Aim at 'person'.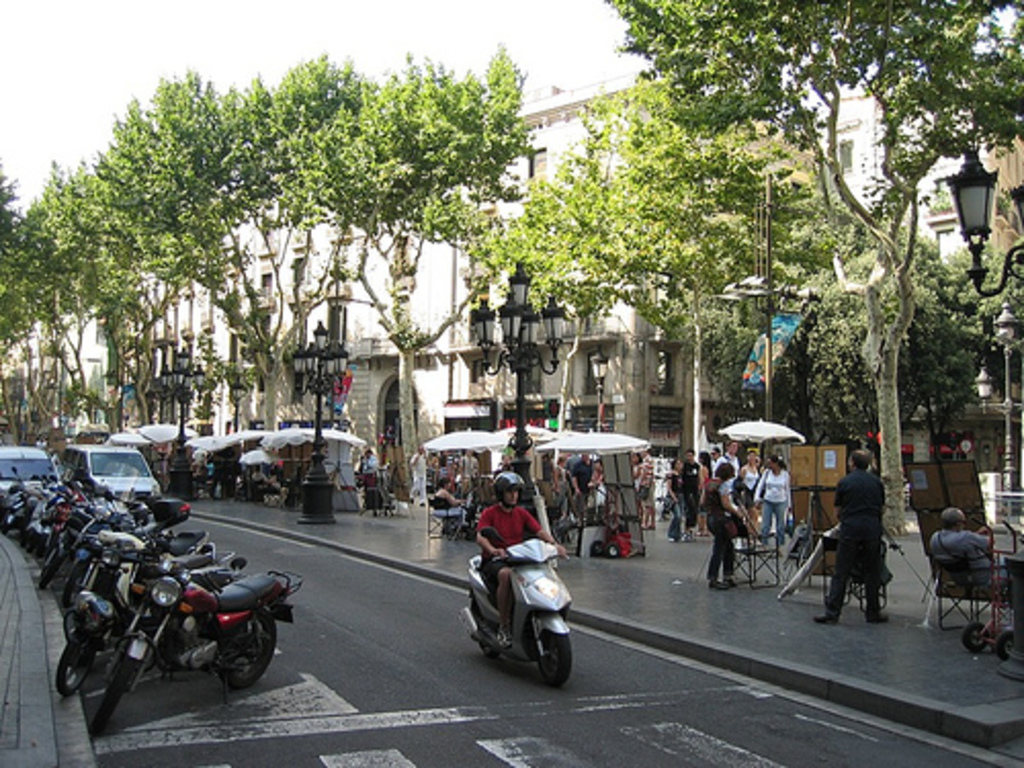
Aimed at (465, 479, 571, 684).
